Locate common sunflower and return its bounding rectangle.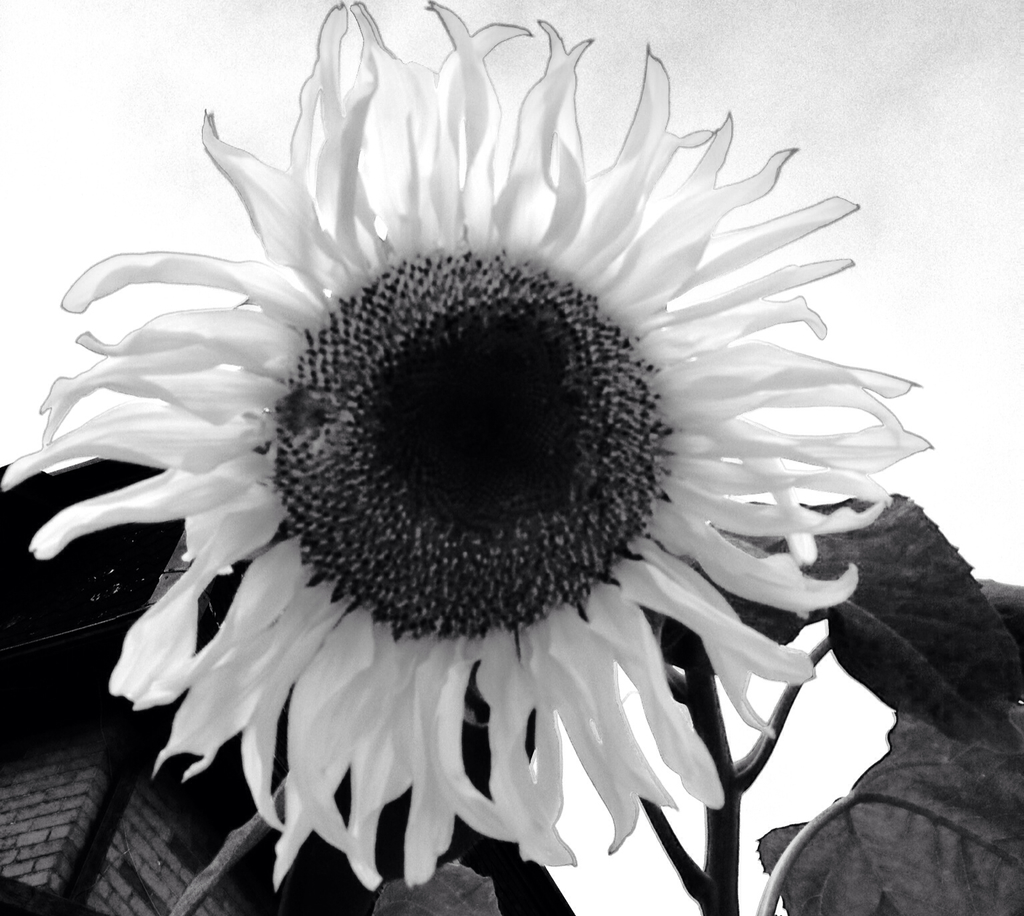
[42, 27, 973, 906].
